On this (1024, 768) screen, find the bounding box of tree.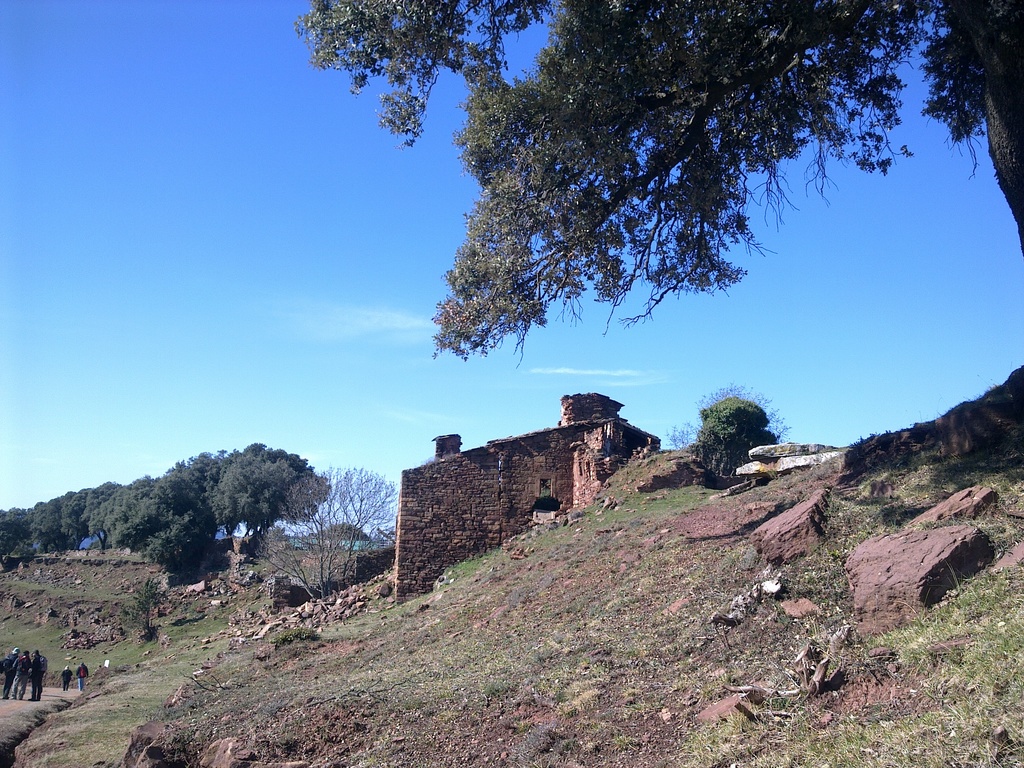
Bounding box: crop(245, 463, 398, 610).
